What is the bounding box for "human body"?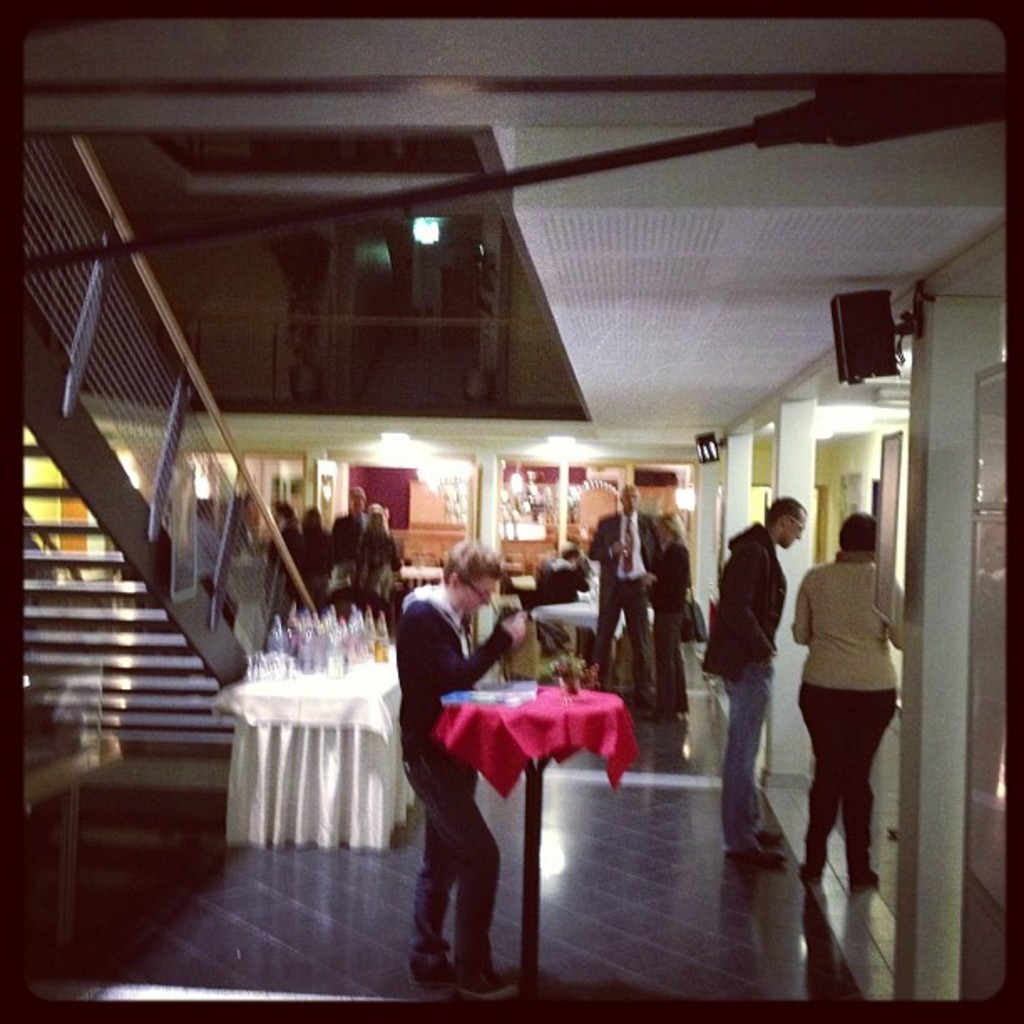
[646, 504, 694, 719].
